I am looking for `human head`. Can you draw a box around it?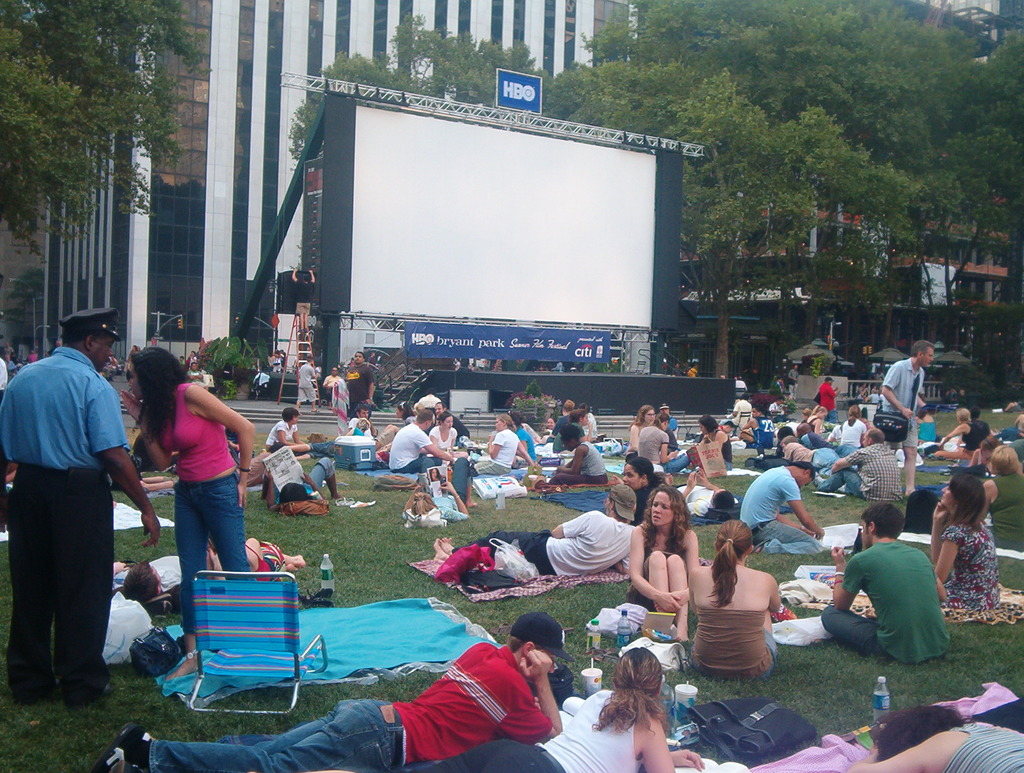
Sure, the bounding box is 650,484,686,529.
